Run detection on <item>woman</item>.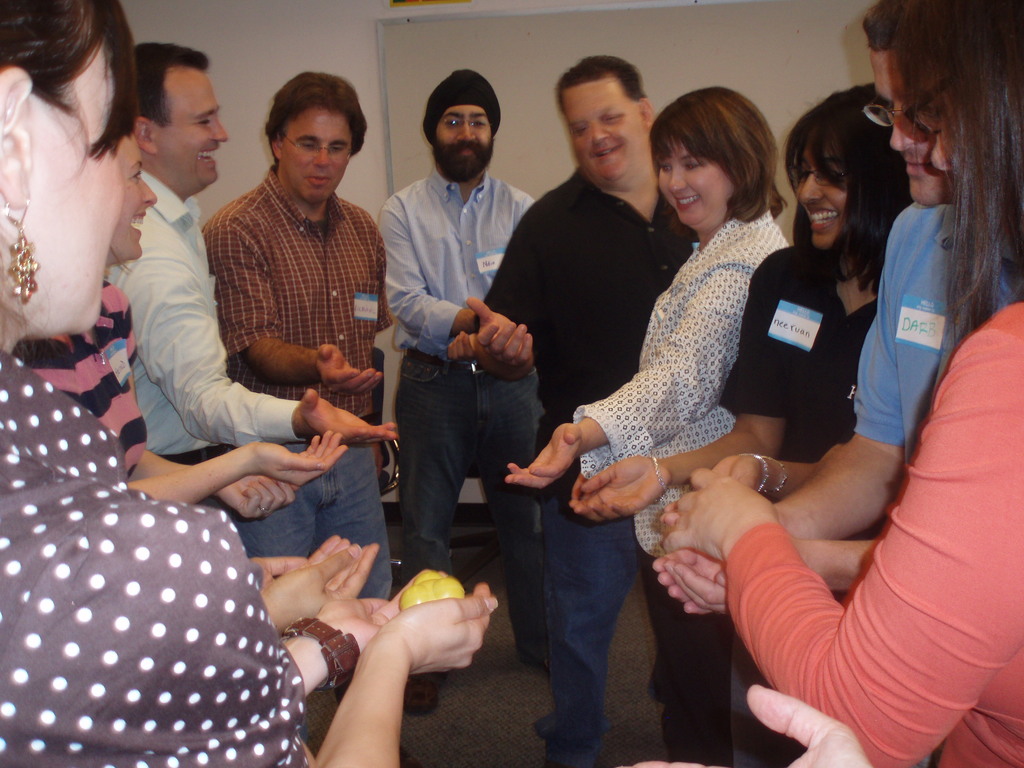
Result: bbox(647, 80, 914, 752).
